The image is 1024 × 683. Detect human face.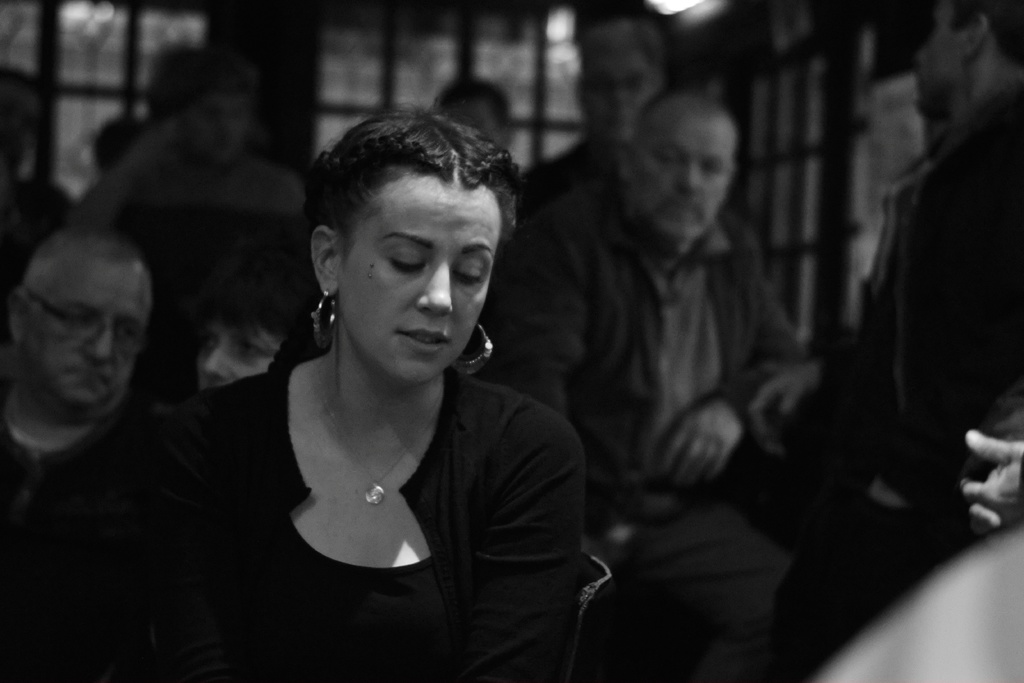
Detection: 905 0 968 110.
